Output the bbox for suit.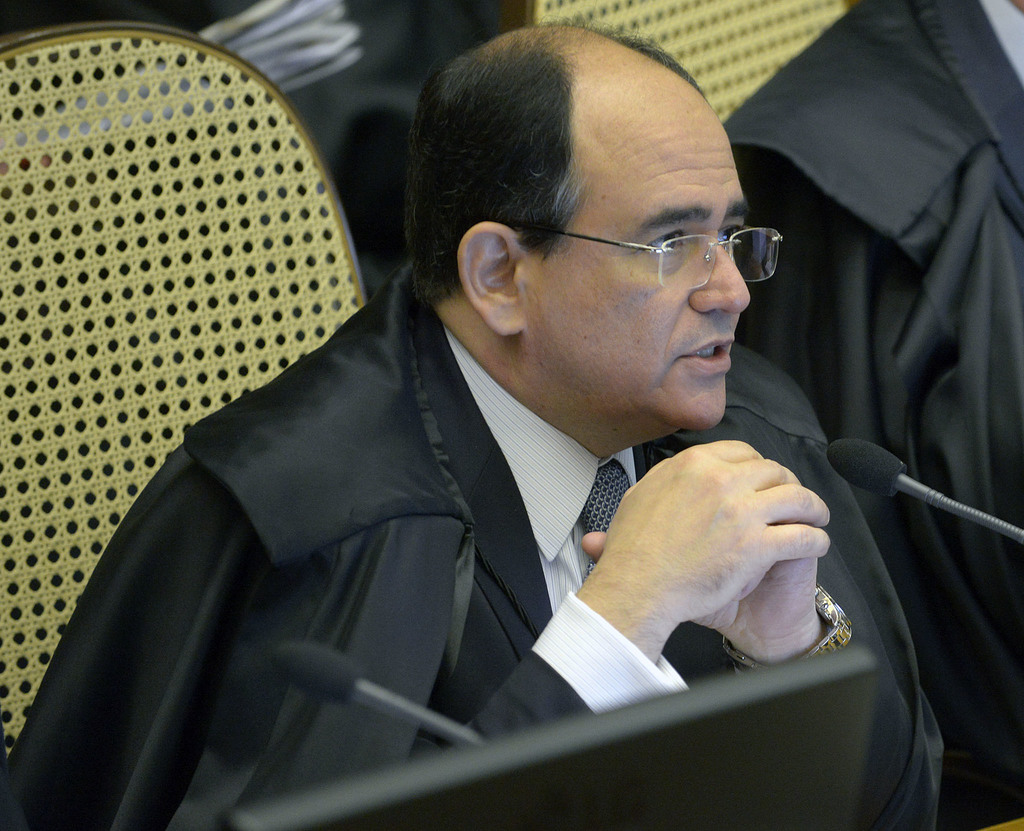
(145,312,875,773).
